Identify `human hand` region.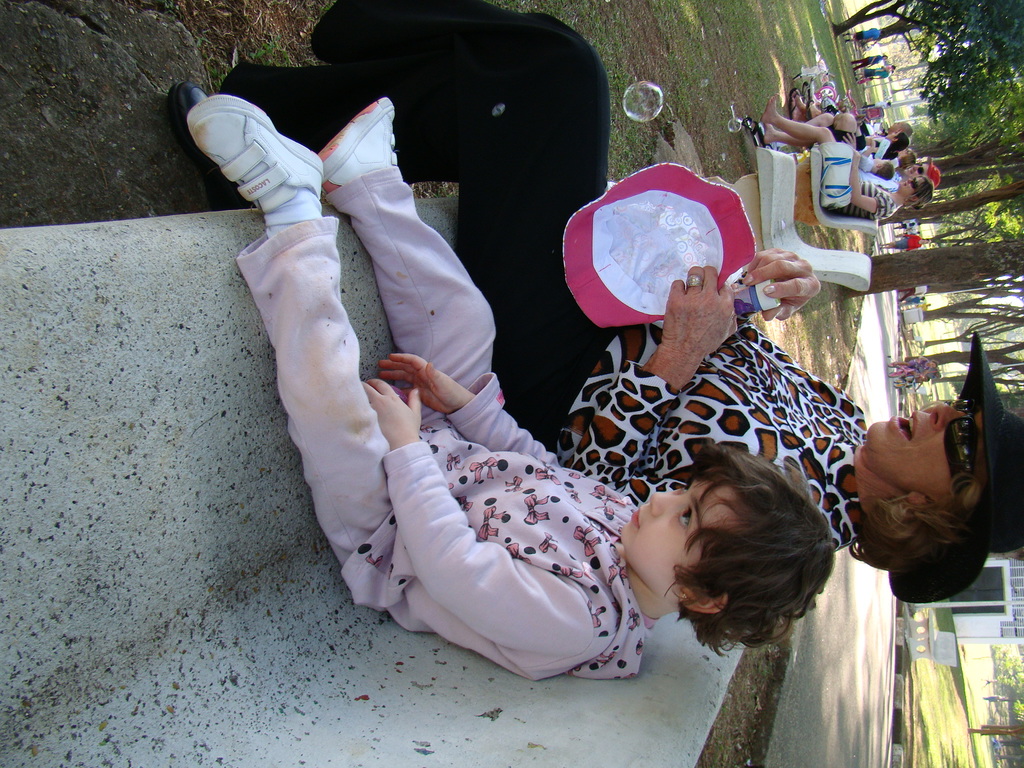
Region: box(358, 374, 427, 450).
